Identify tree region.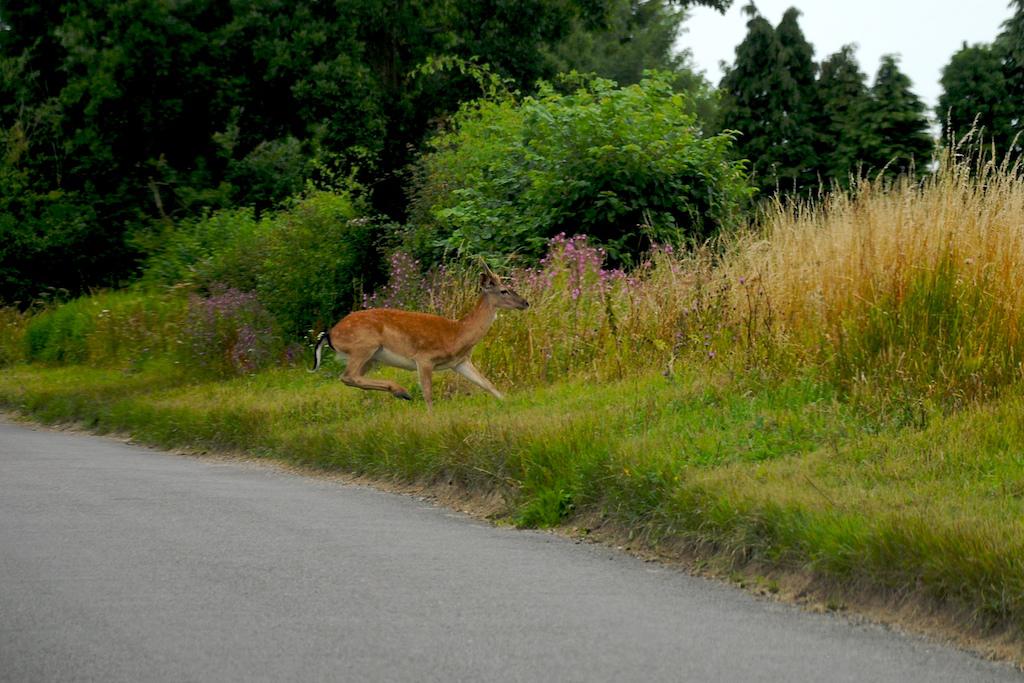
Region: <region>819, 39, 876, 198</region>.
